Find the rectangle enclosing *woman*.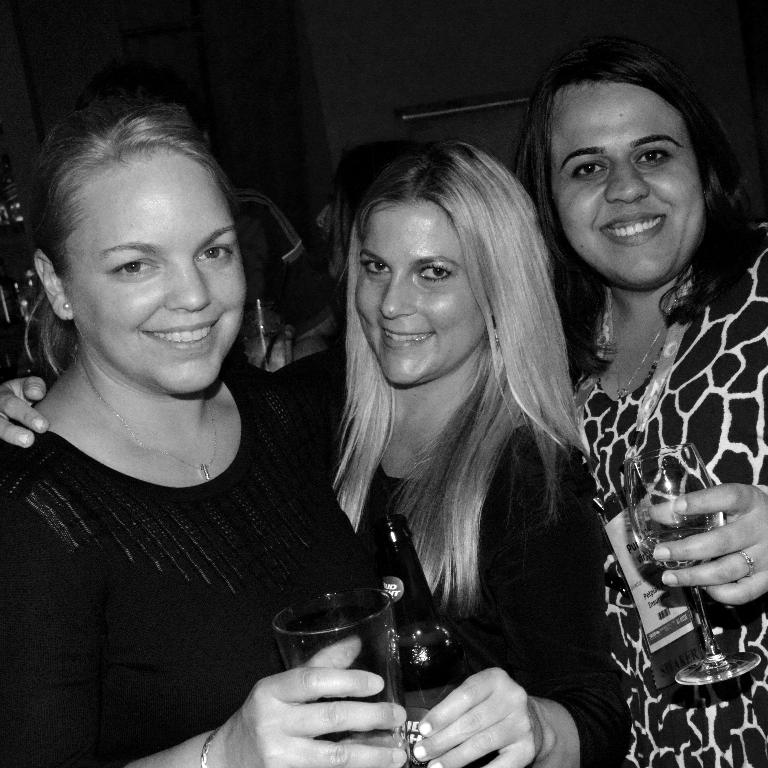
516 37 767 767.
